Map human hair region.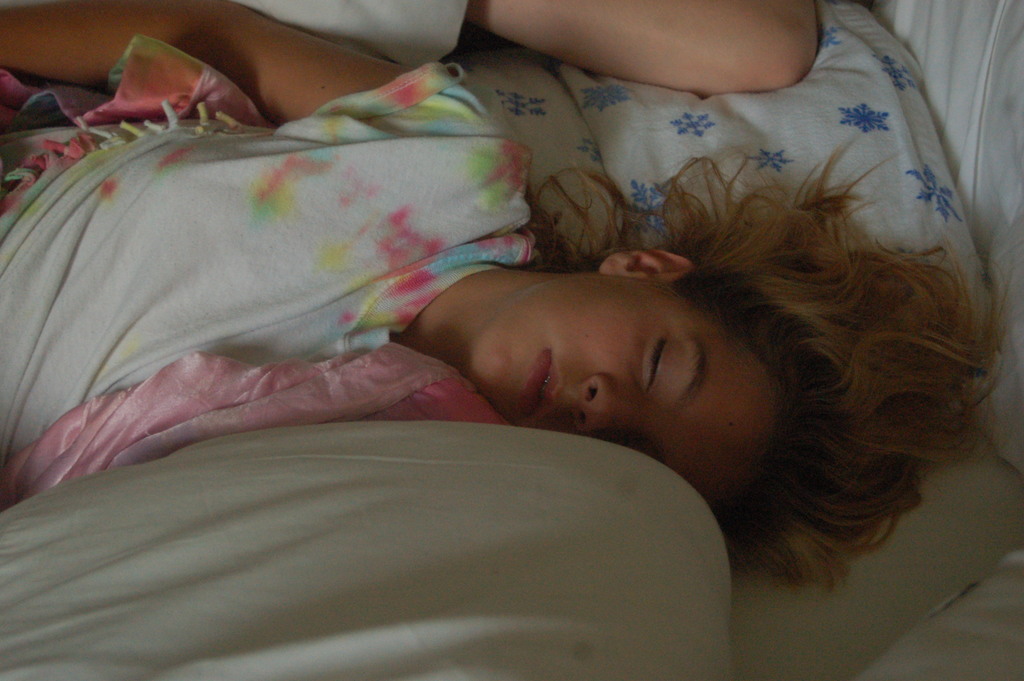
Mapped to [left=527, top=144, right=1019, bottom=593].
